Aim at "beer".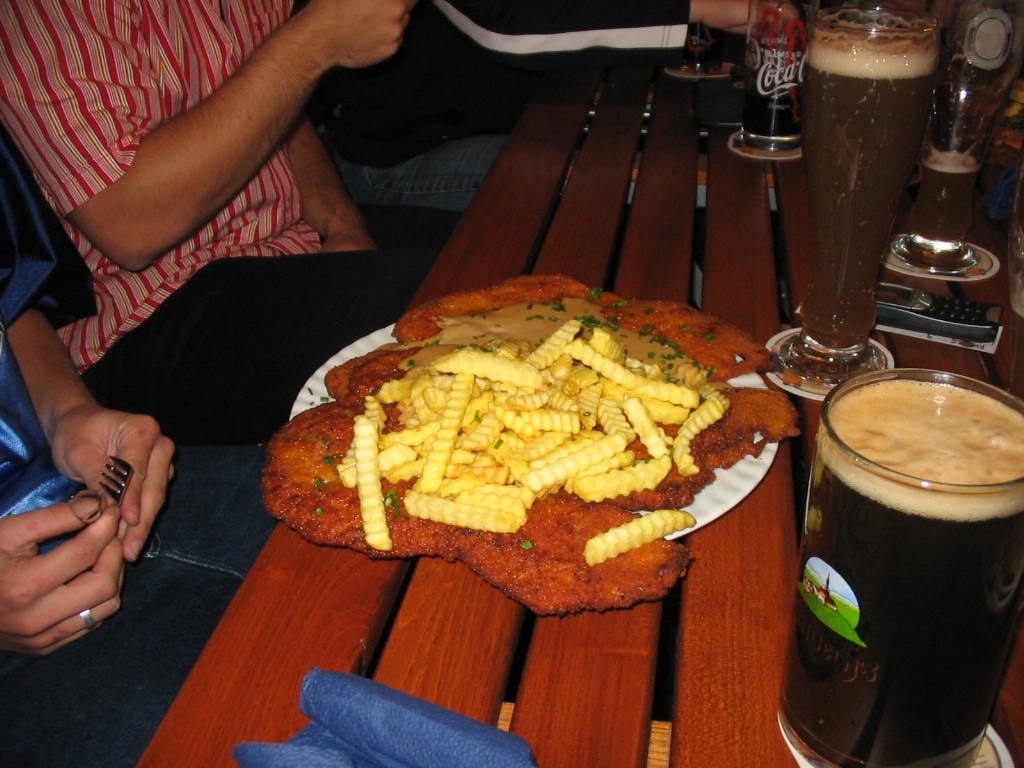
Aimed at 778, 360, 1023, 767.
